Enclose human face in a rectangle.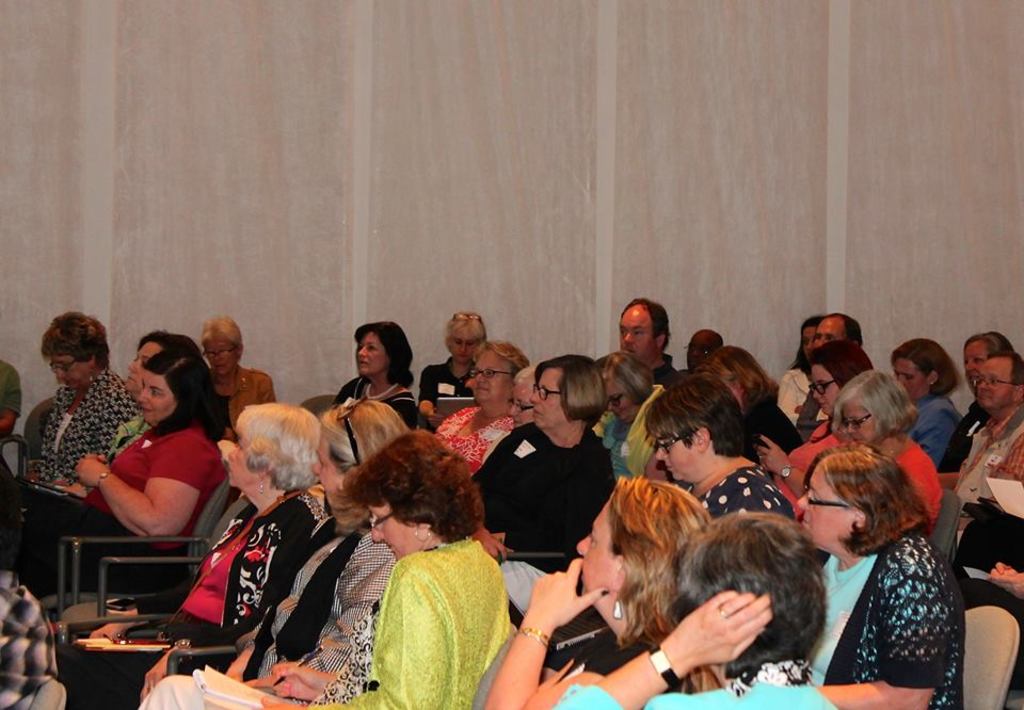
(left=892, top=358, right=928, bottom=400).
